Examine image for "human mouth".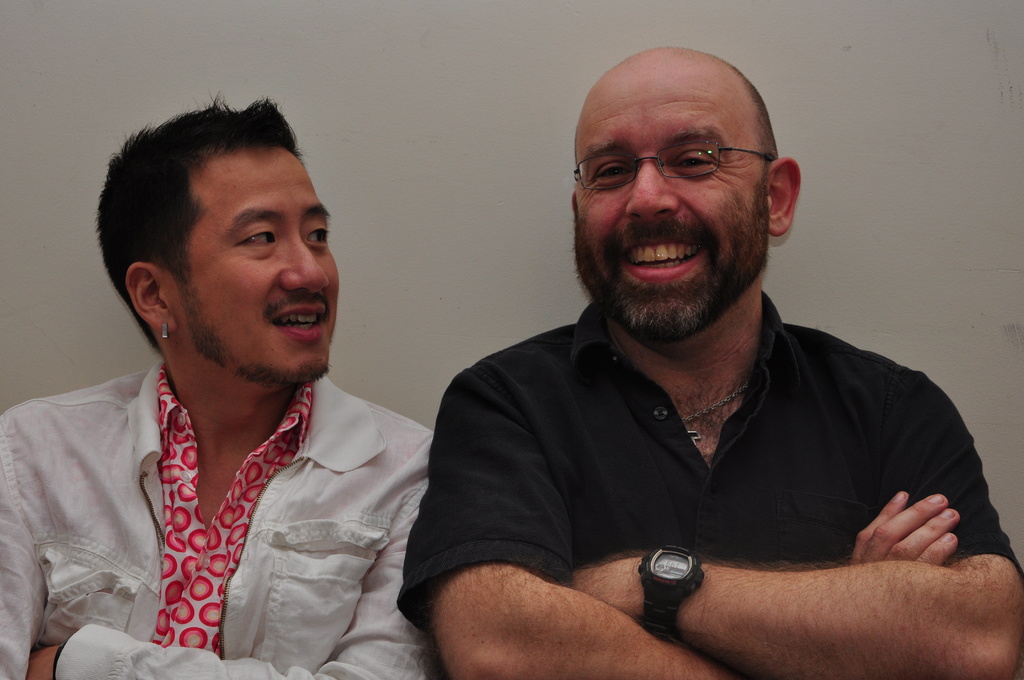
Examination result: (x1=619, y1=235, x2=708, y2=282).
